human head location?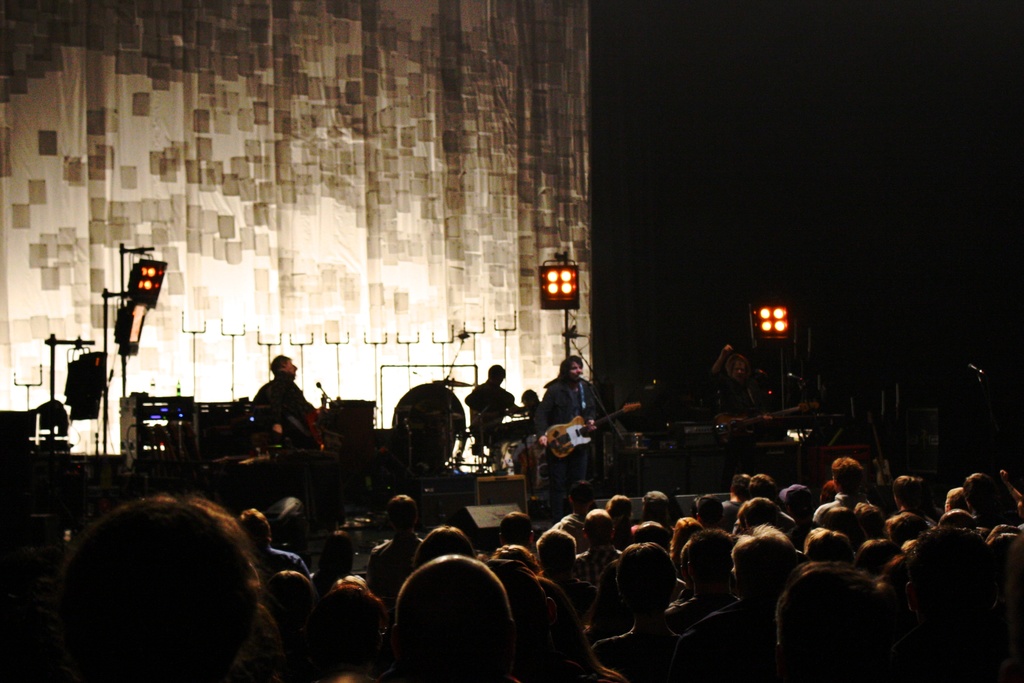
<bbox>781, 481, 815, 517</bbox>
